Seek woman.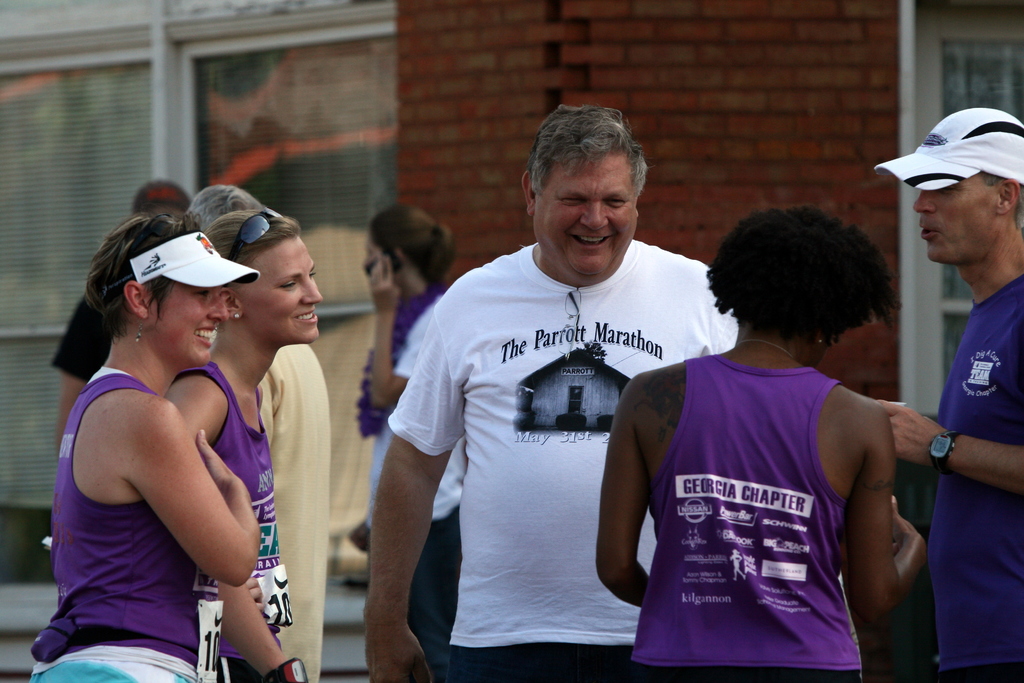
[355, 204, 456, 681].
